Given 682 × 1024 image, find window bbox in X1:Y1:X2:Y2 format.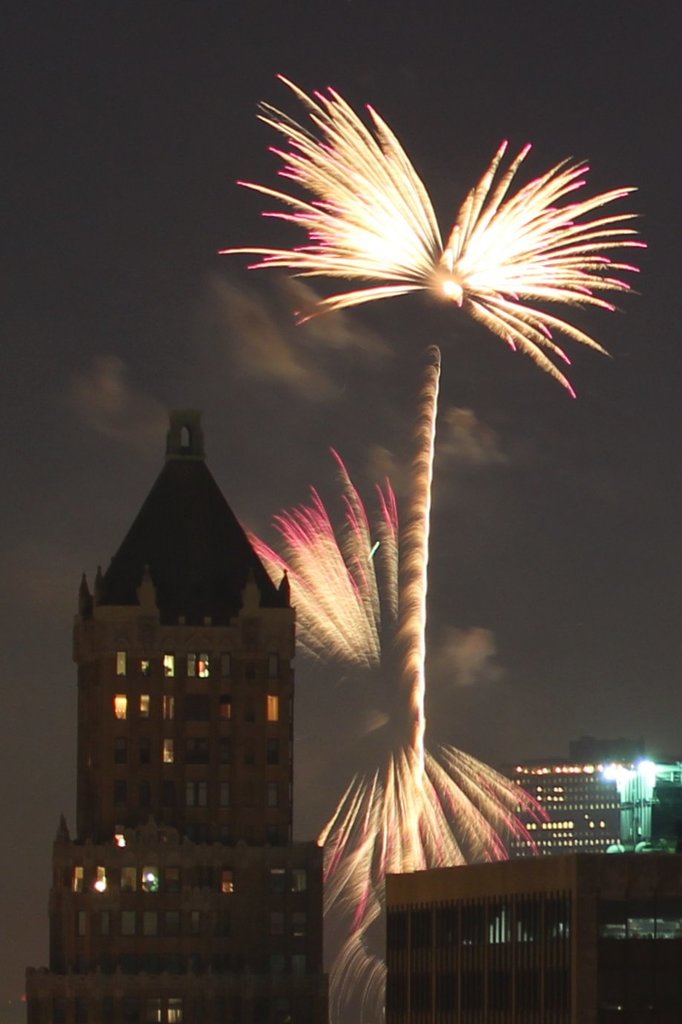
269:916:285:932.
